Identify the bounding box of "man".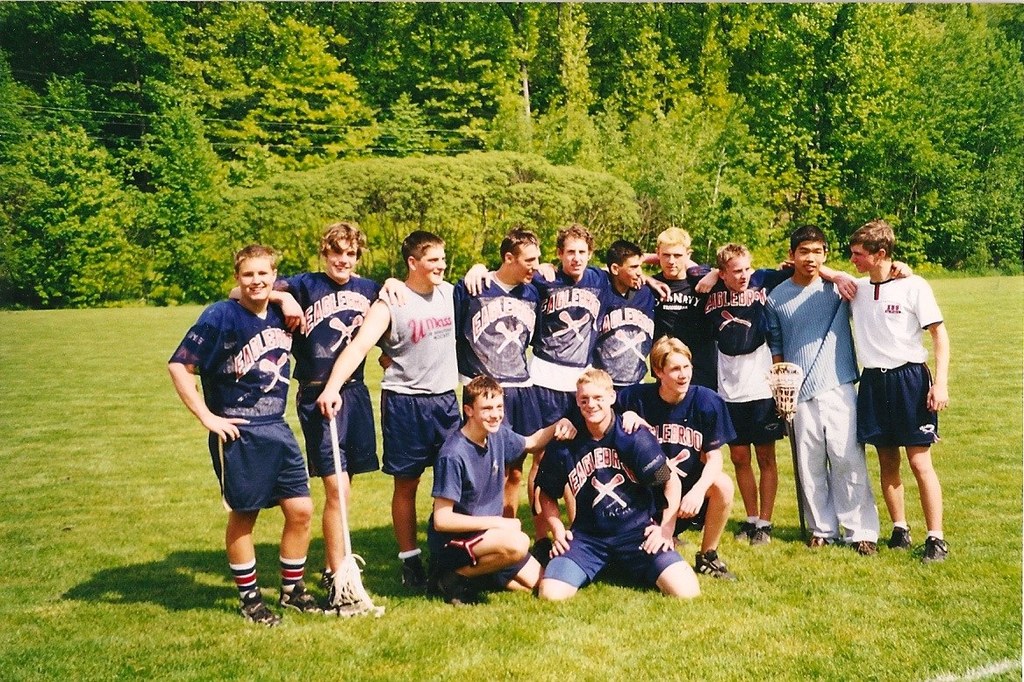
bbox=(535, 372, 697, 591).
